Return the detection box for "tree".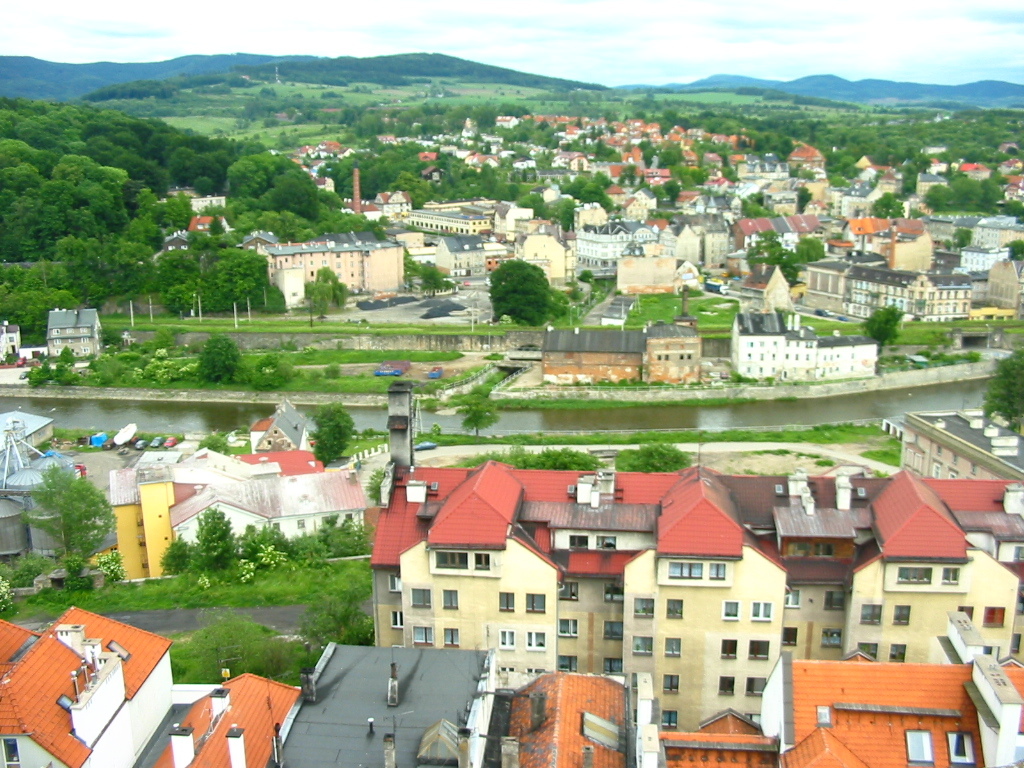
800:235:823:260.
